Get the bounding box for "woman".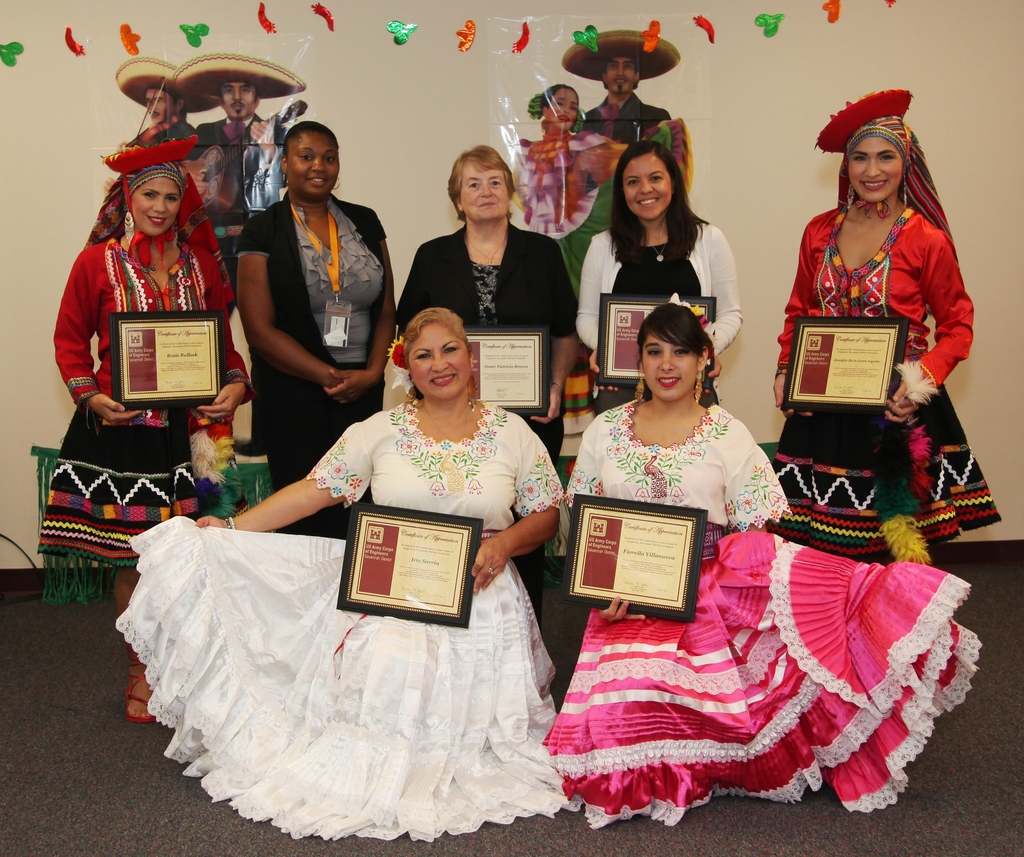
(left=235, top=122, right=410, bottom=544).
